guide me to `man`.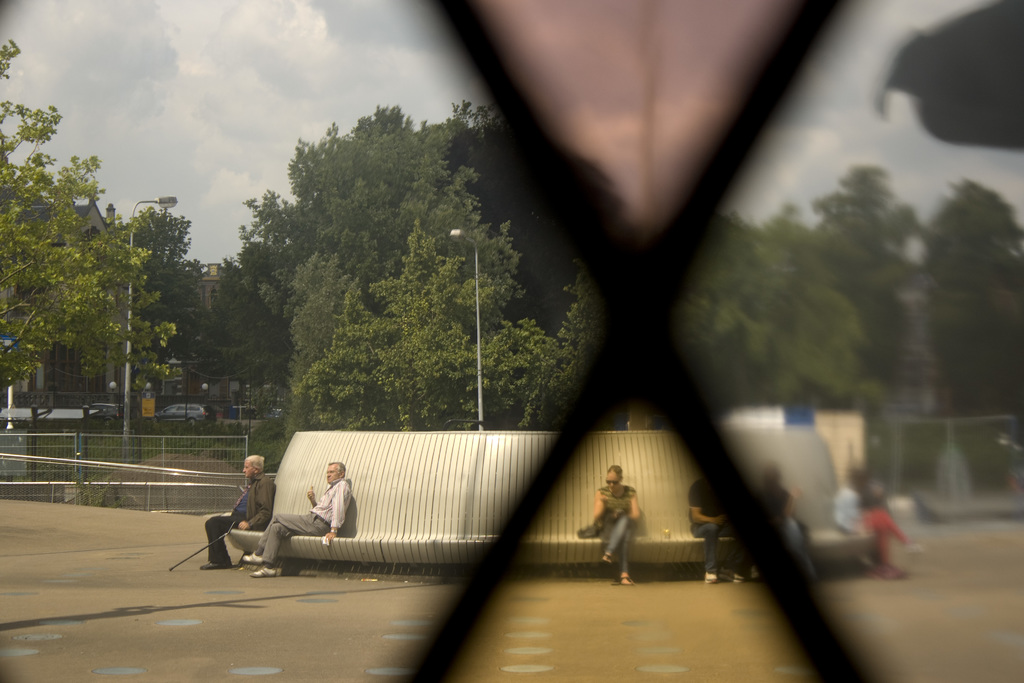
Guidance: x1=239 y1=463 x2=352 y2=578.
